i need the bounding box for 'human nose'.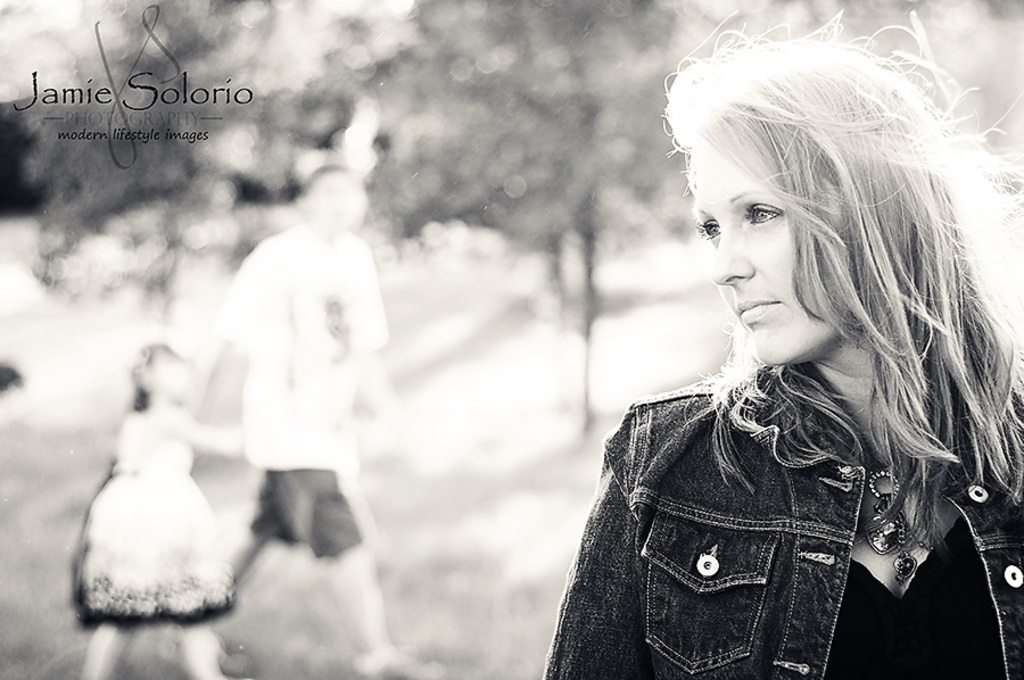
Here it is: [x1=712, y1=232, x2=751, y2=281].
